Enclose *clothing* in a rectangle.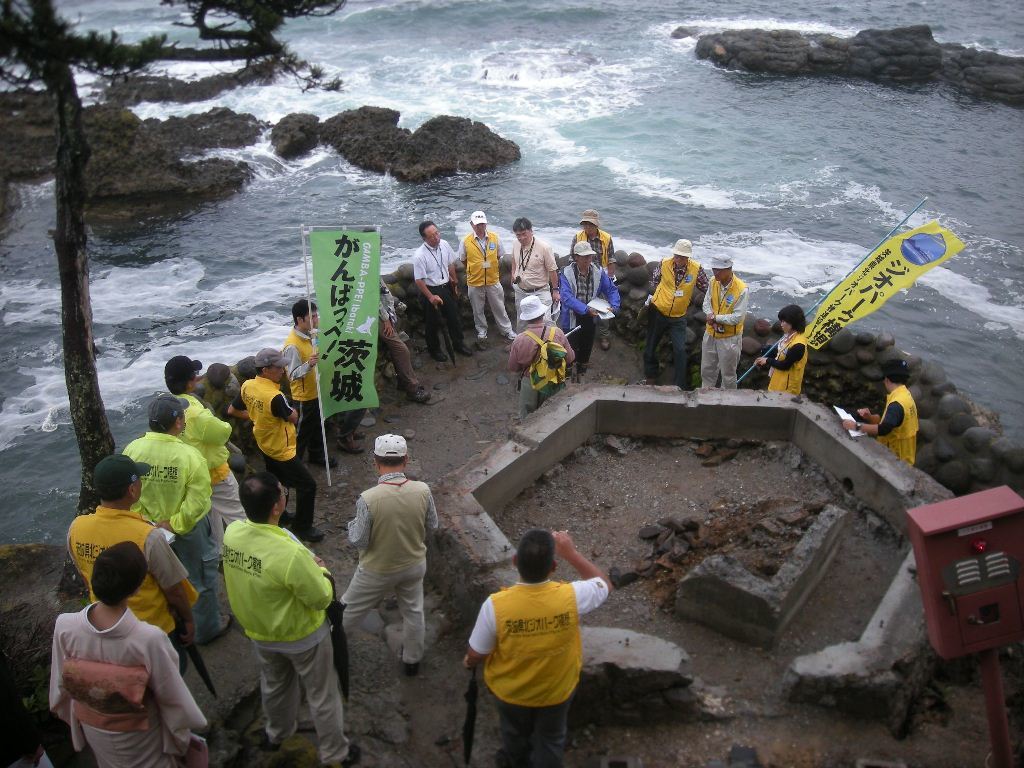
x1=346, y1=470, x2=441, y2=661.
